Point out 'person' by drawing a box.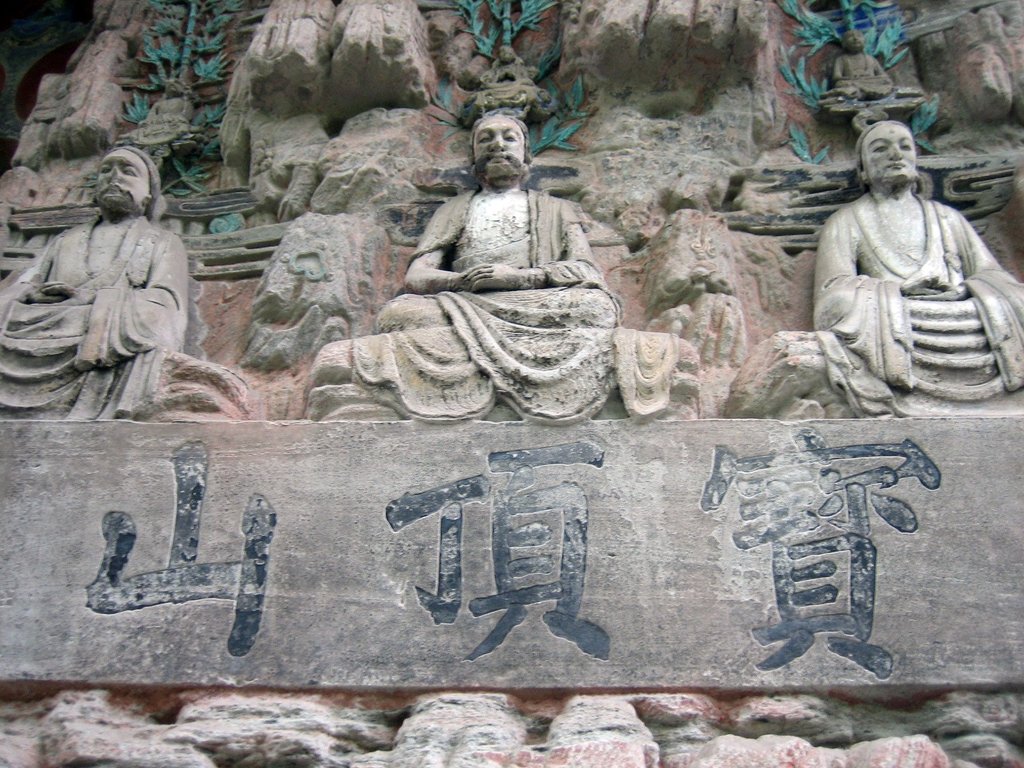
x1=0 y1=151 x2=184 y2=352.
